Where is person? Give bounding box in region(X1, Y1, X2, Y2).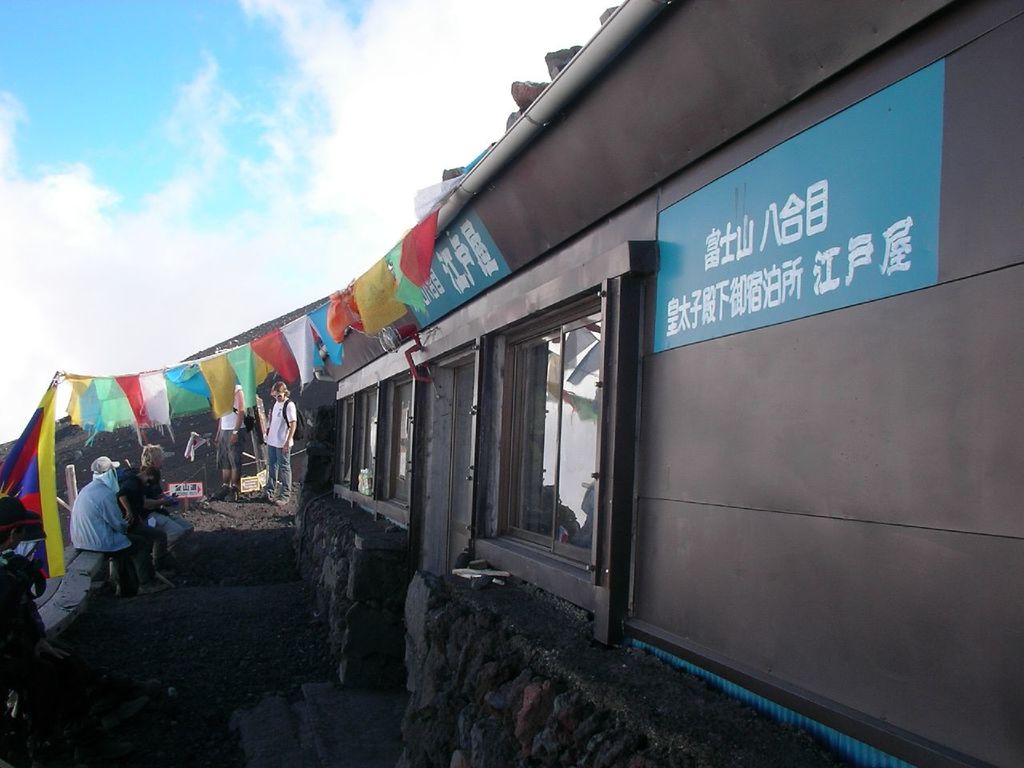
region(209, 378, 246, 506).
